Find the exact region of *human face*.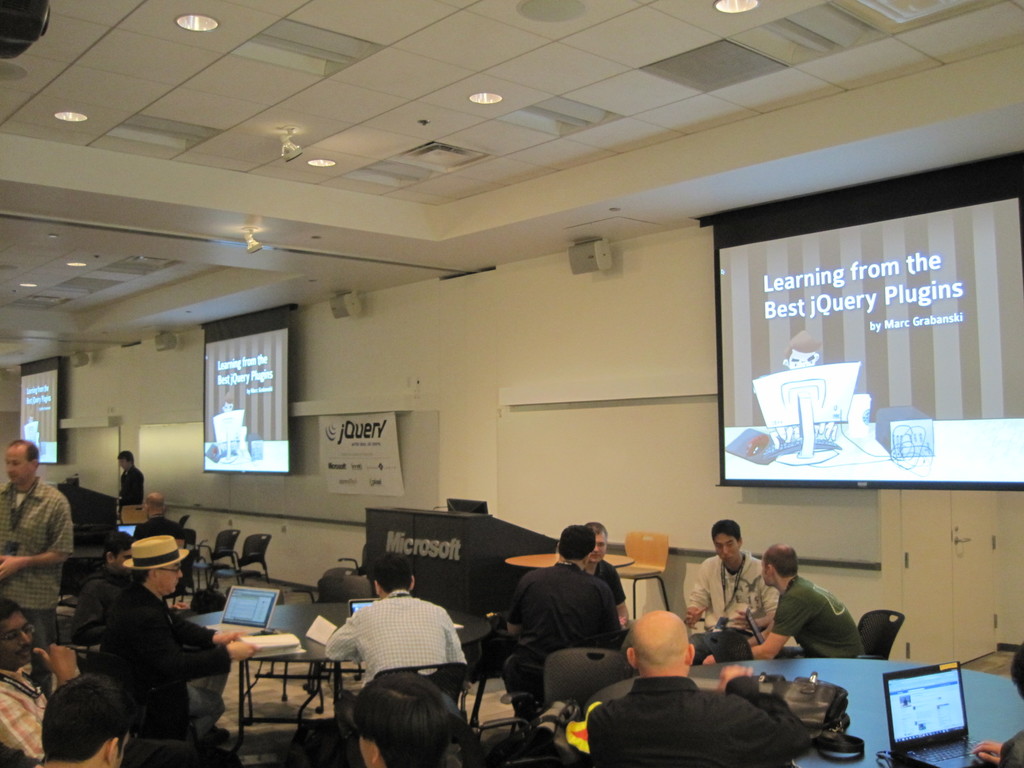
Exact region: x1=591, y1=534, x2=606, y2=561.
